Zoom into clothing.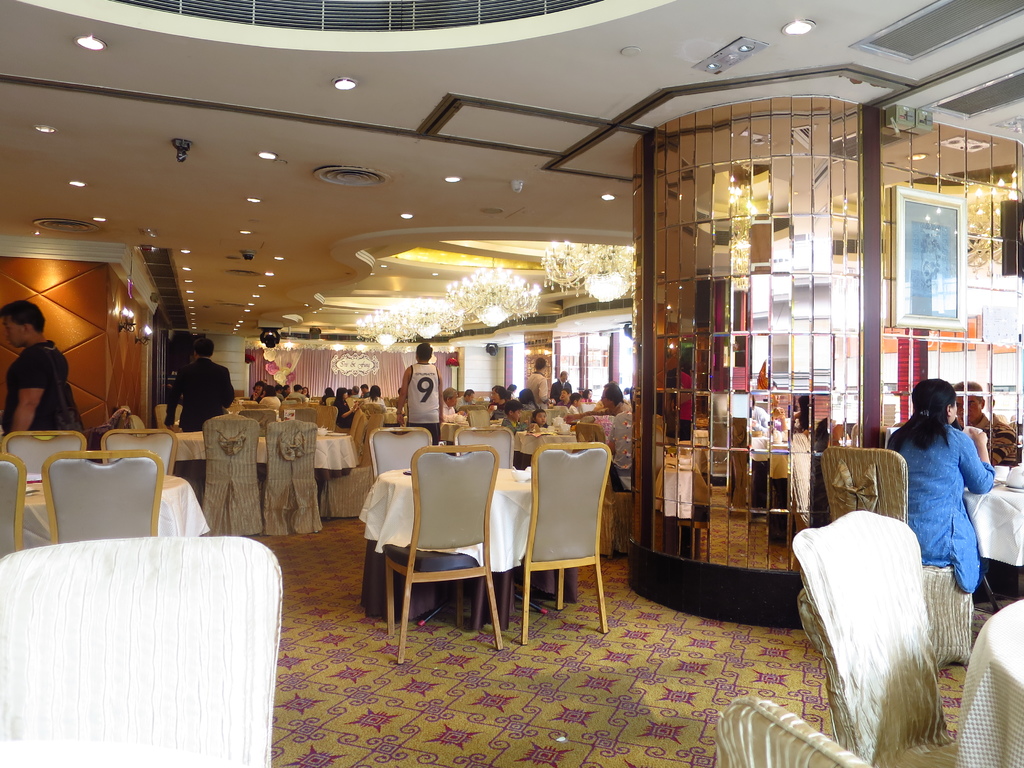
Zoom target: x1=262 y1=390 x2=282 y2=408.
